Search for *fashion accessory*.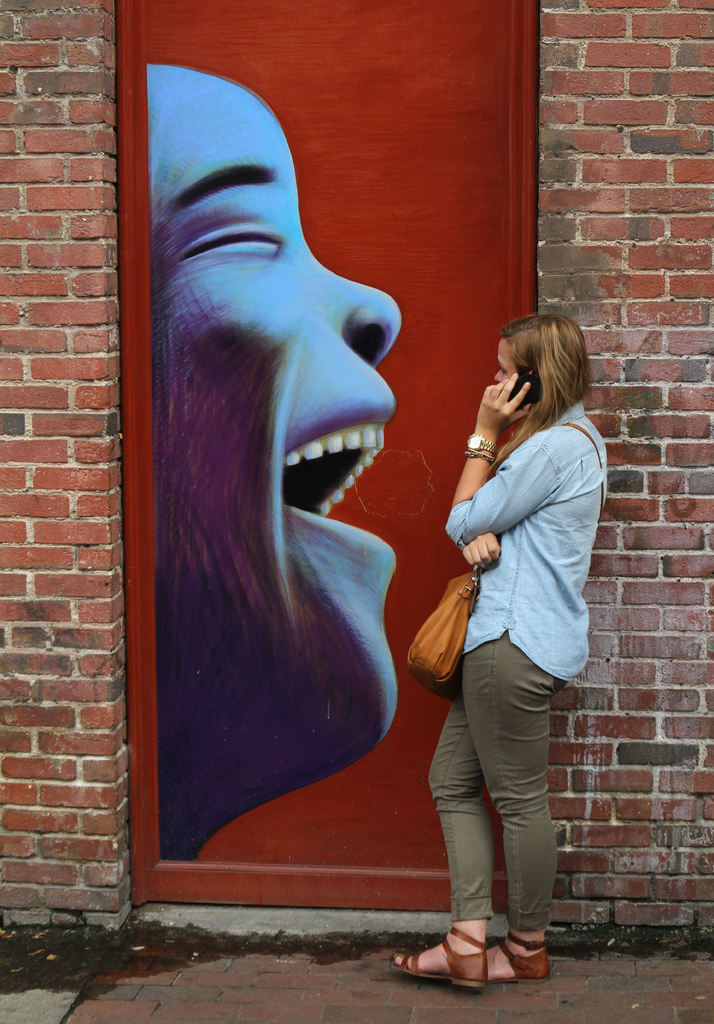
Found at detection(455, 430, 494, 463).
